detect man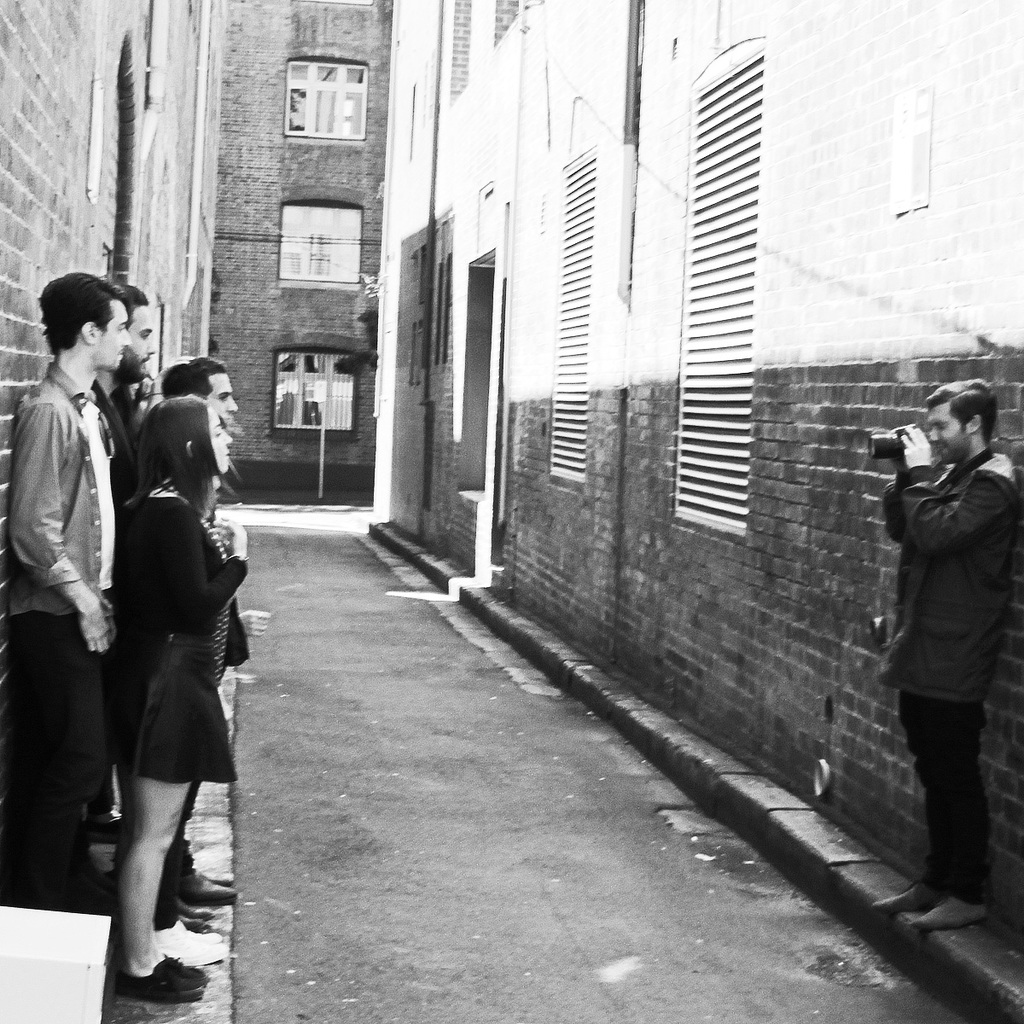
locate(90, 282, 157, 835)
